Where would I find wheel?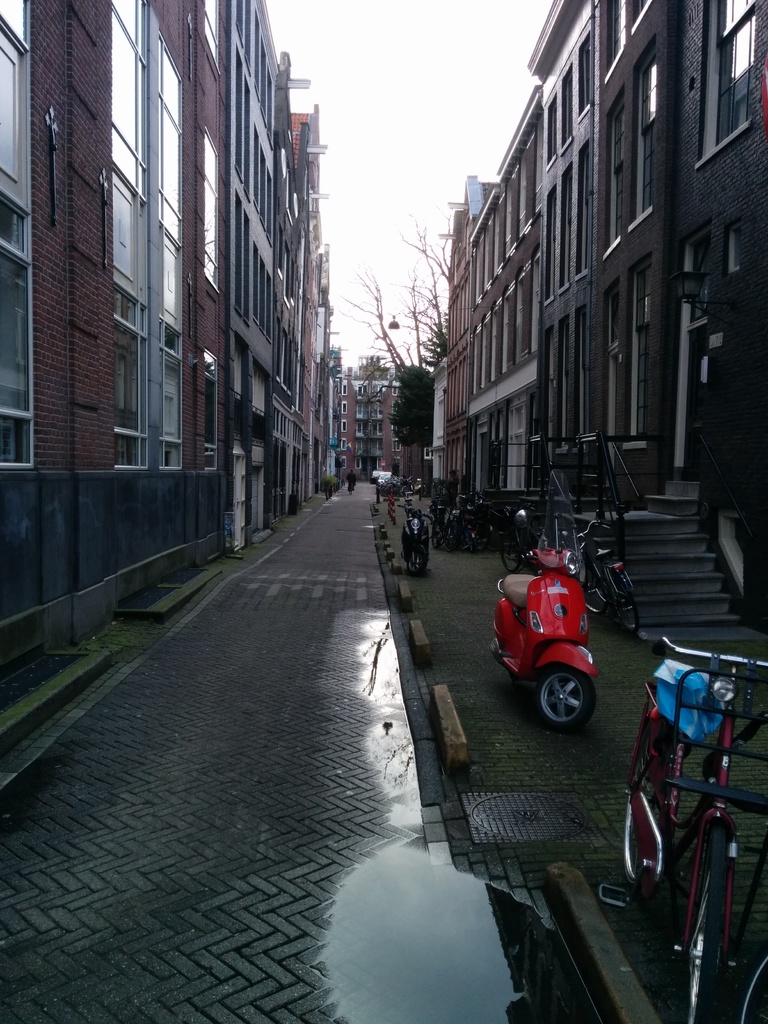
At <bbox>538, 662, 611, 732</bbox>.
